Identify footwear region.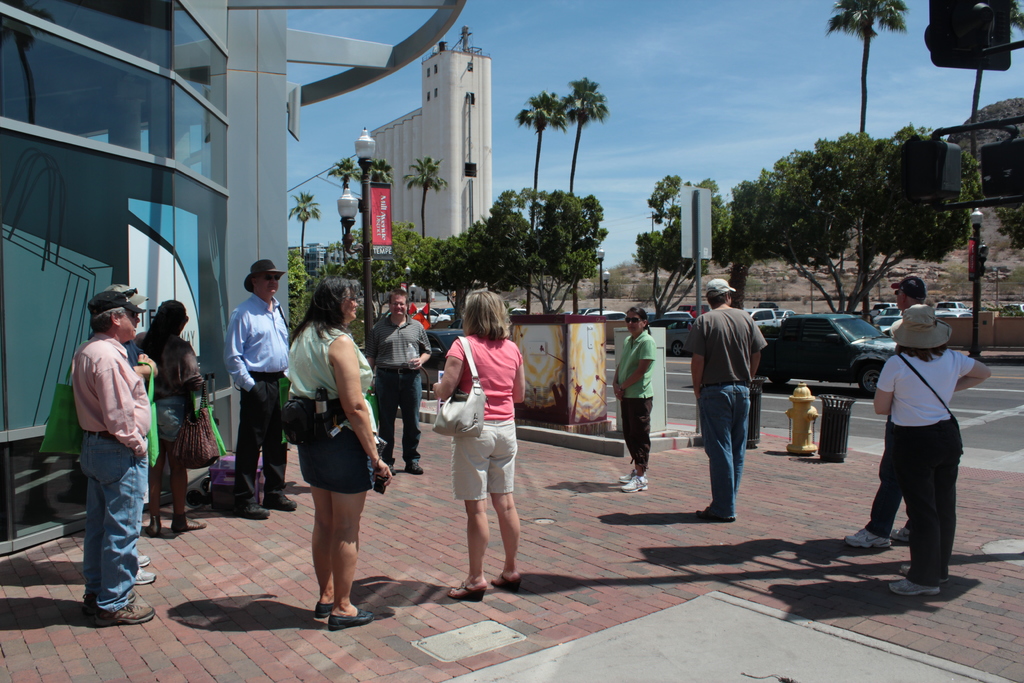
Region: <region>385, 461, 397, 475</region>.
